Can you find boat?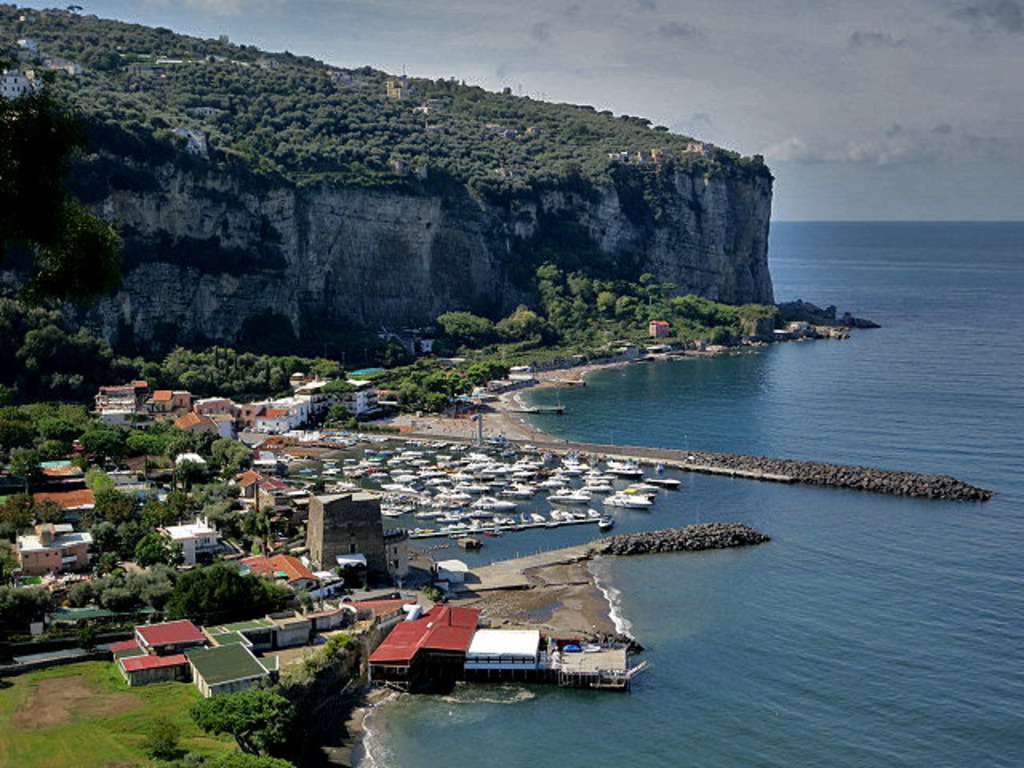
Yes, bounding box: {"left": 504, "top": 483, "right": 528, "bottom": 496}.
